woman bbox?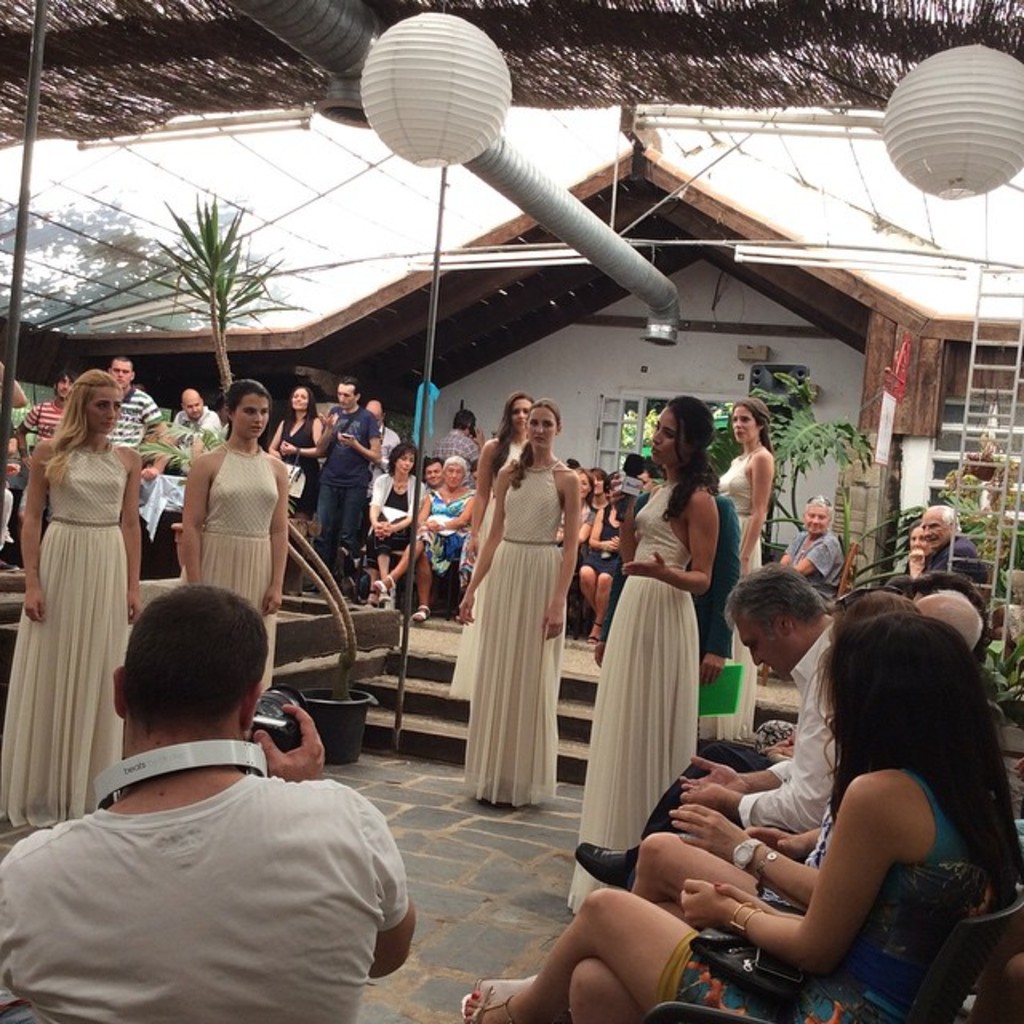
[x1=707, y1=398, x2=787, y2=741]
